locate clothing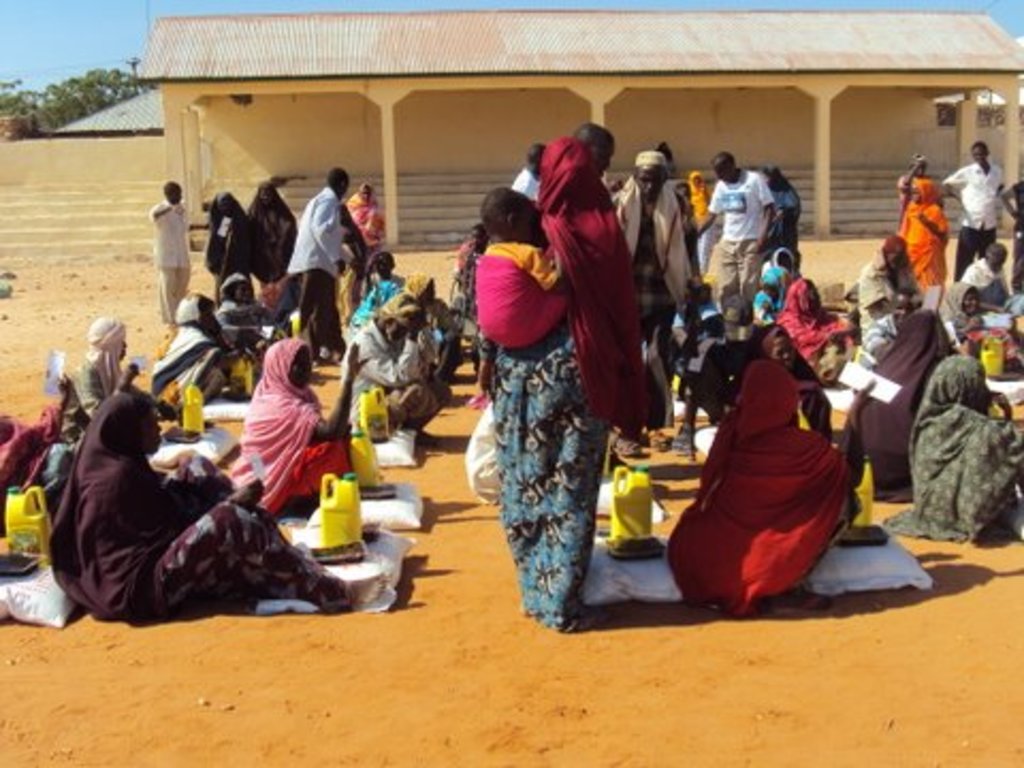
(218,288,275,335)
